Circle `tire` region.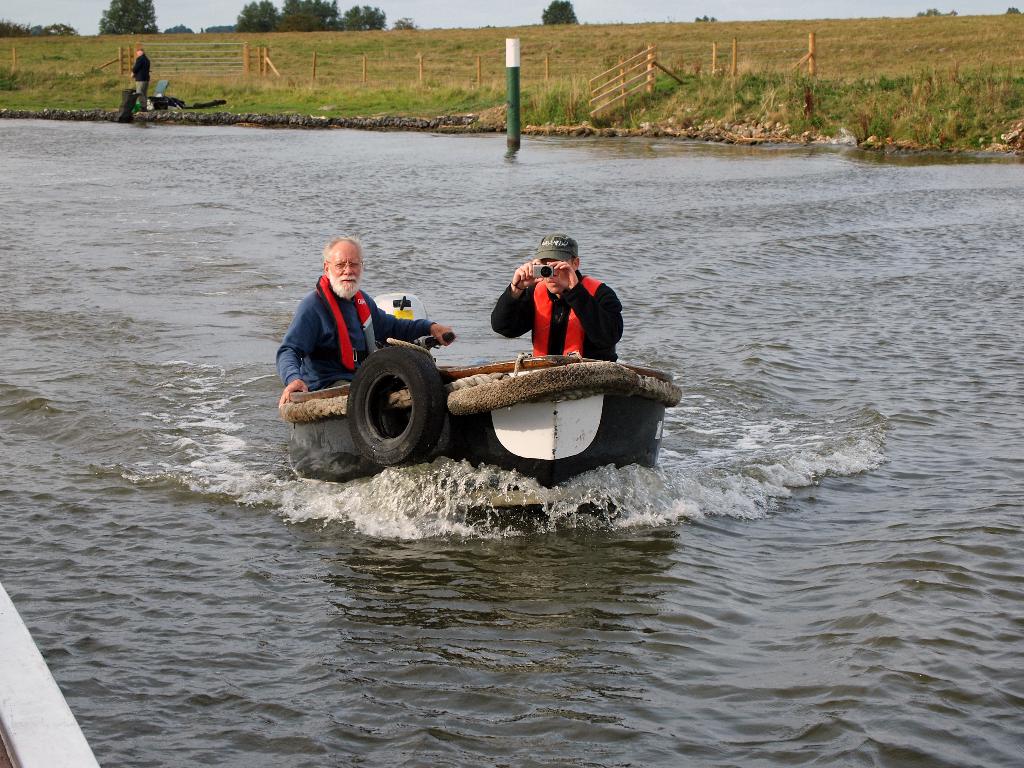
Region: {"left": 344, "top": 335, "right": 440, "bottom": 457}.
